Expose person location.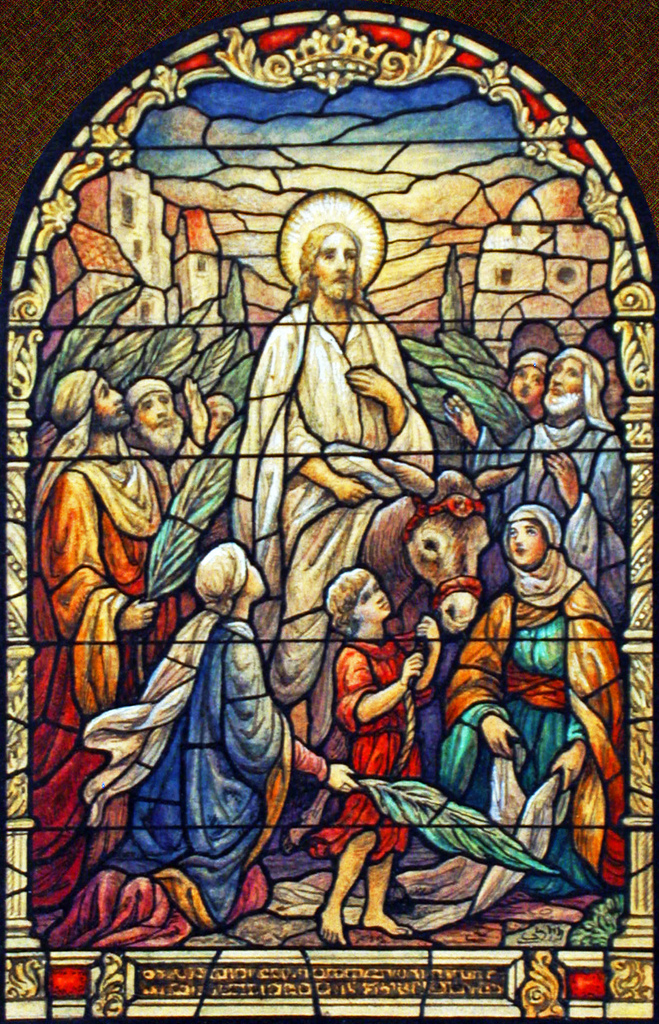
Exposed at crop(81, 545, 351, 939).
